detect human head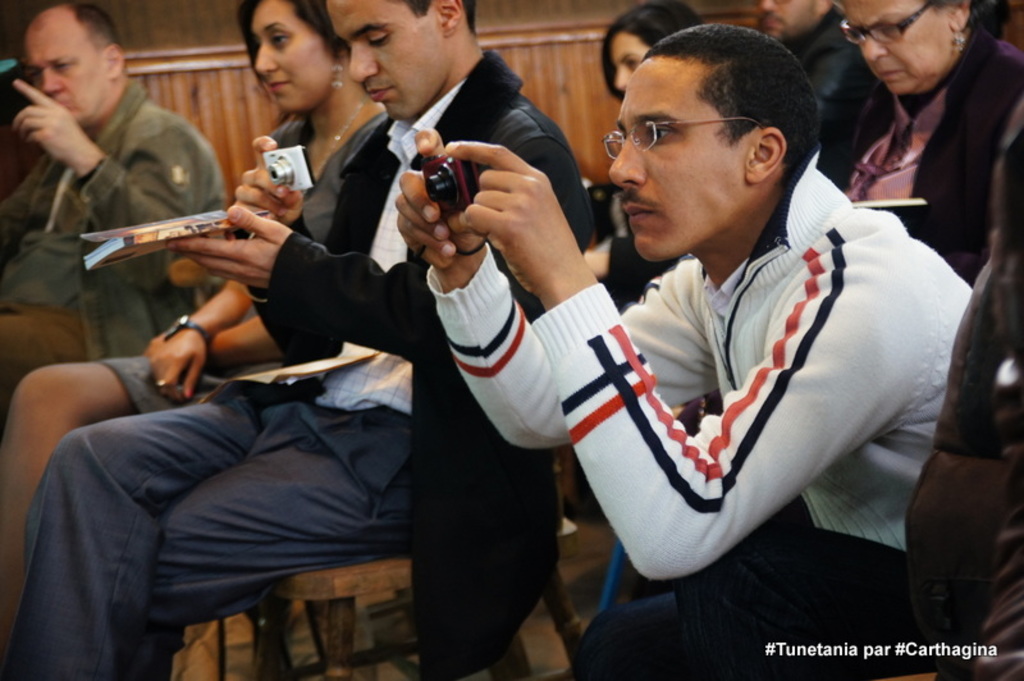
detection(243, 0, 351, 115)
